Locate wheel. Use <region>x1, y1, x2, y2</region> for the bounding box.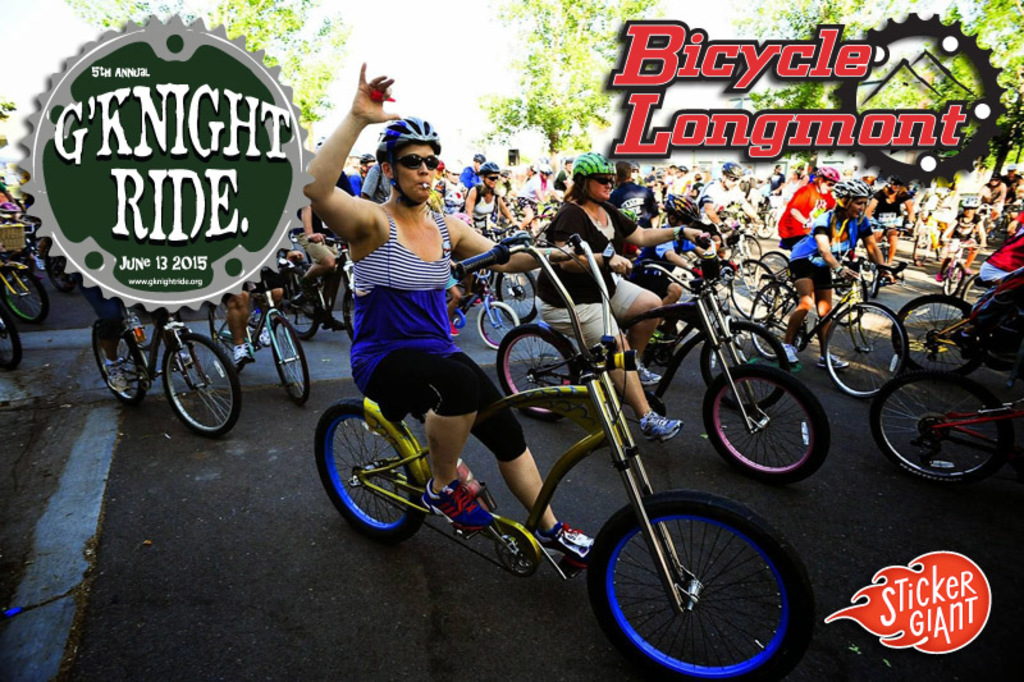
<region>0, 266, 51, 333</region>.
